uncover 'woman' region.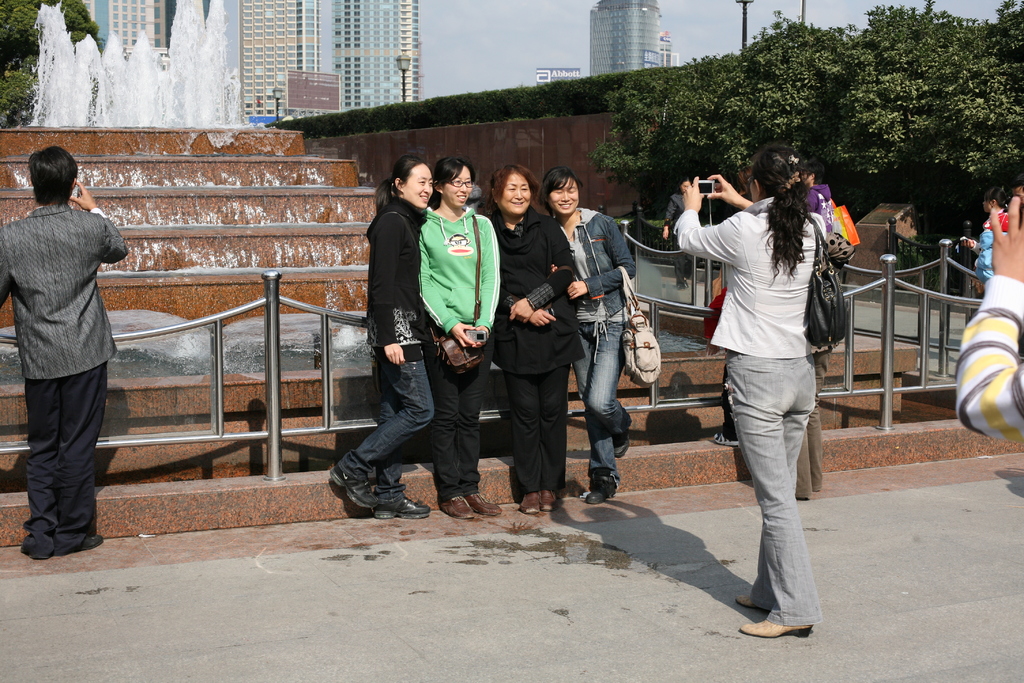
Uncovered: detection(547, 156, 655, 509).
